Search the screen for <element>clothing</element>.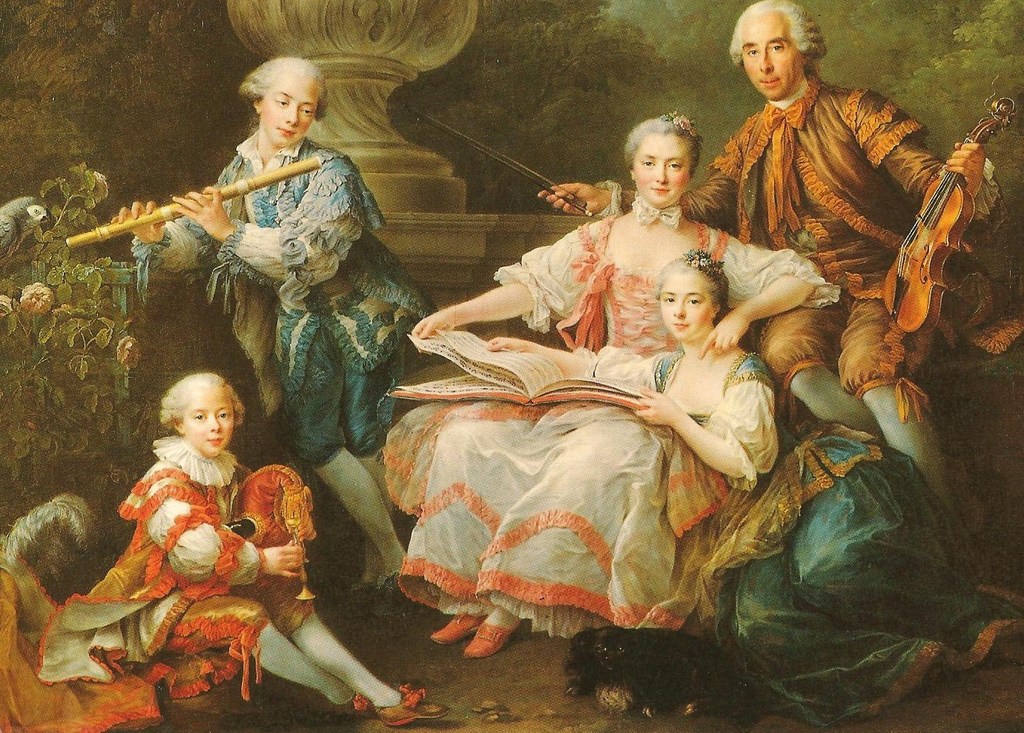
Found at {"left": 432, "top": 334, "right": 806, "bottom": 599}.
